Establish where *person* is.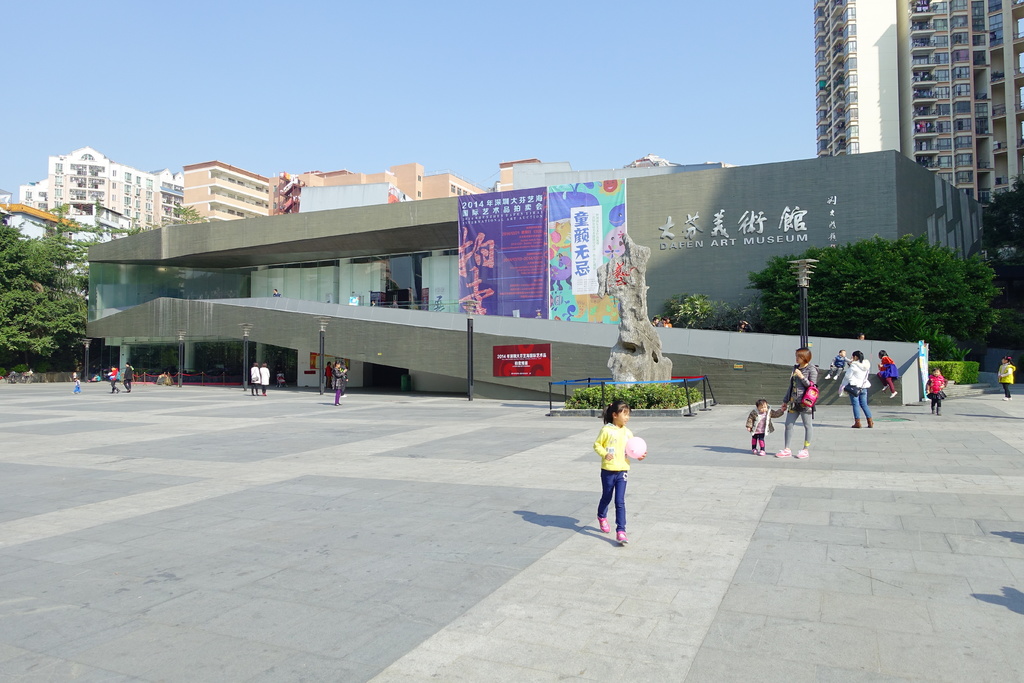
Established at 743 398 789 456.
